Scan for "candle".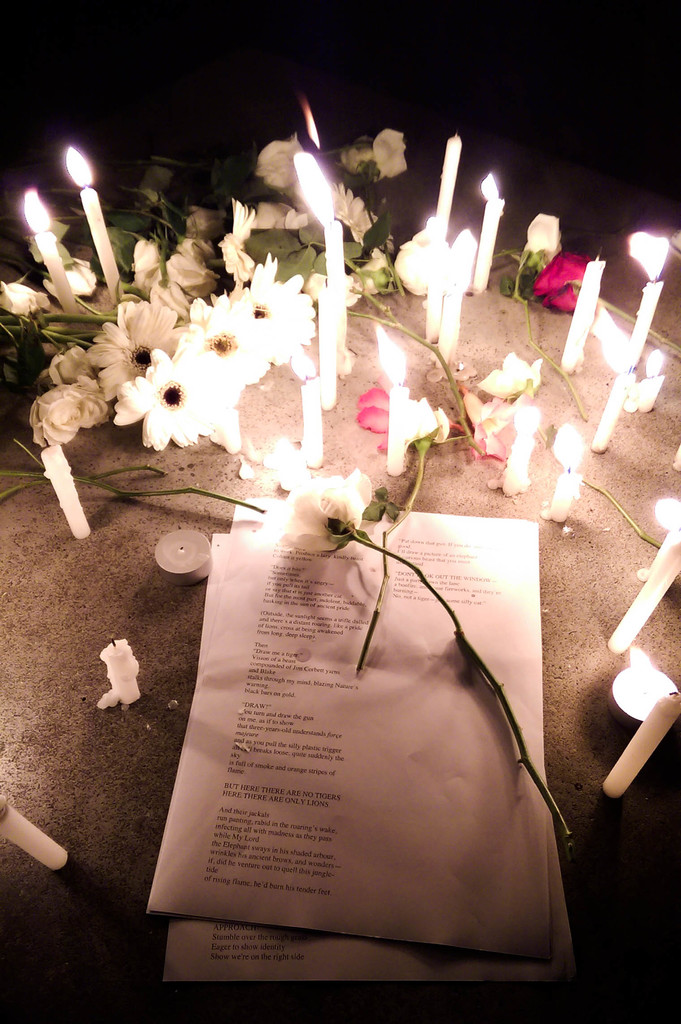
Scan result: locate(294, 342, 320, 468).
